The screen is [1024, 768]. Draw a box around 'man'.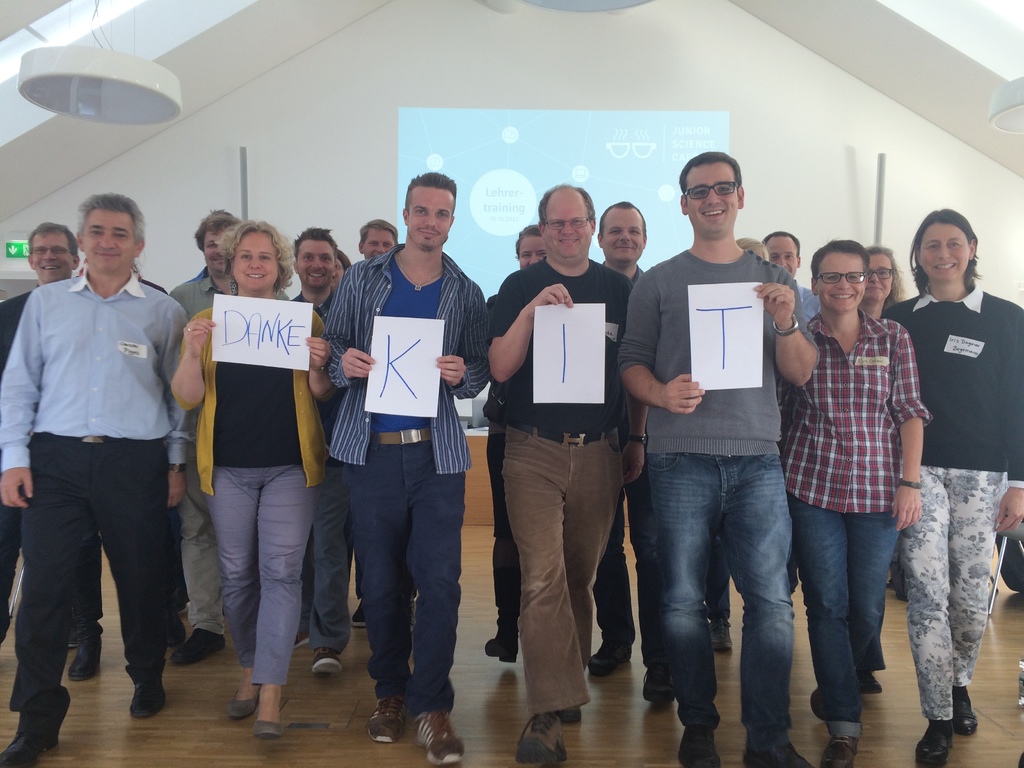
(584, 203, 675, 709).
